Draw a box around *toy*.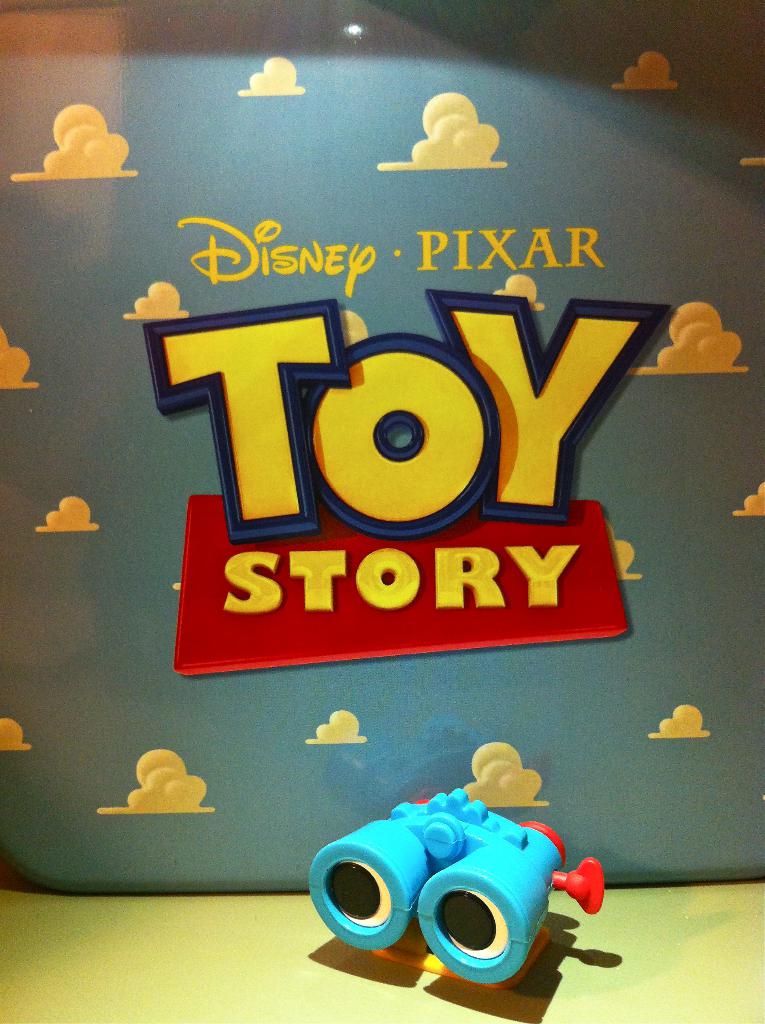
crop(304, 767, 597, 993).
